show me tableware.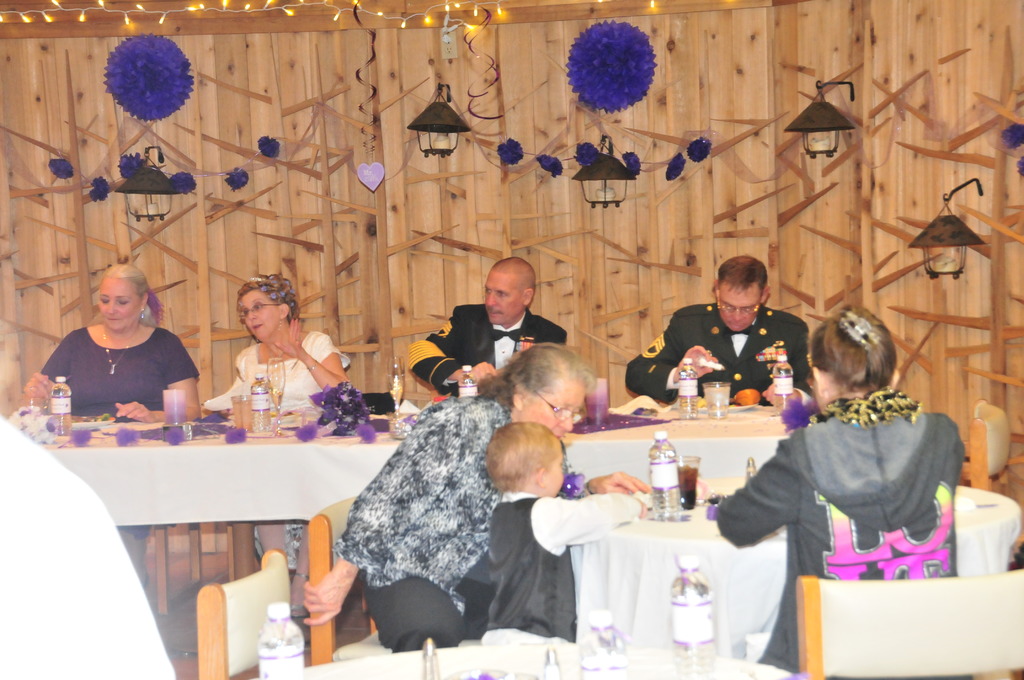
tableware is here: bbox=(679, 455, 700, 508).
